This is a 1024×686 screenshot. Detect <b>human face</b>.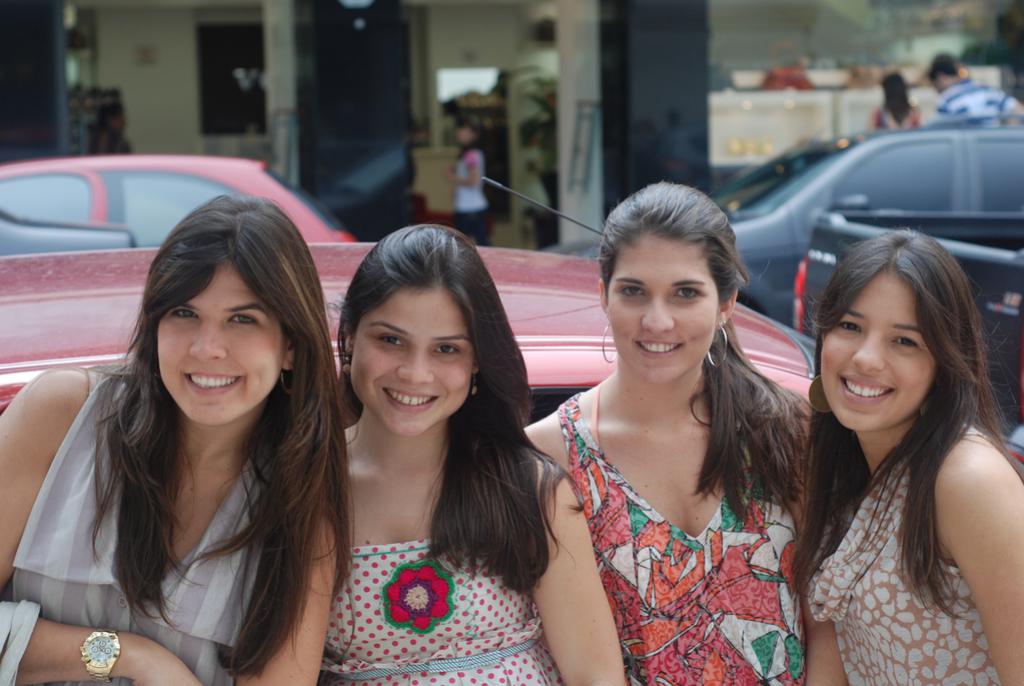
155/268/281/429.
